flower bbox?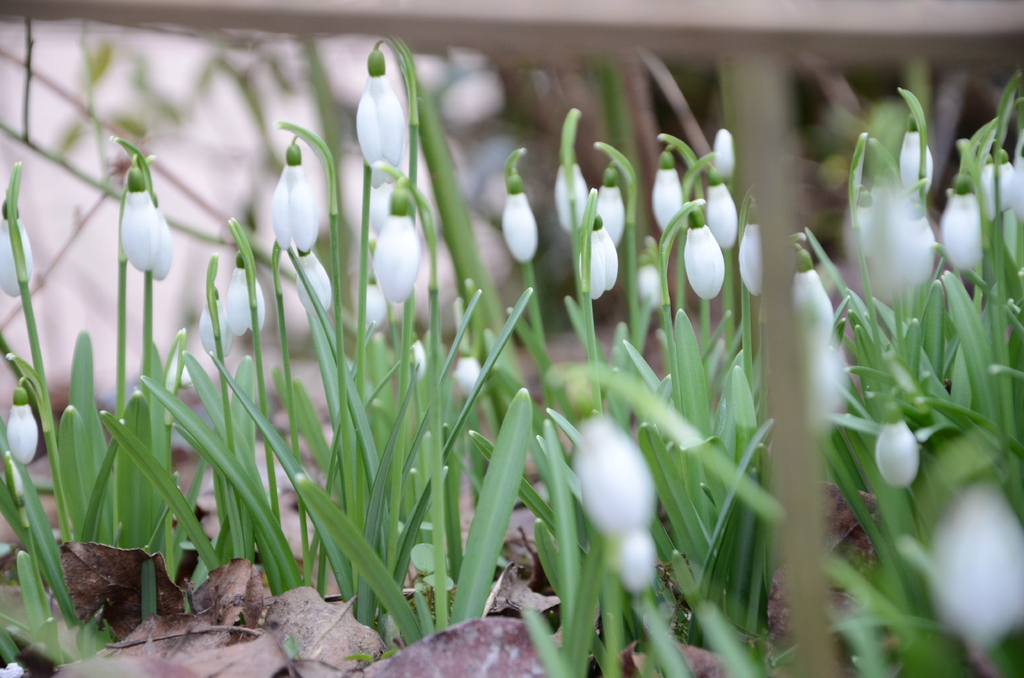
bbox=(367, 157, 392, 227)
